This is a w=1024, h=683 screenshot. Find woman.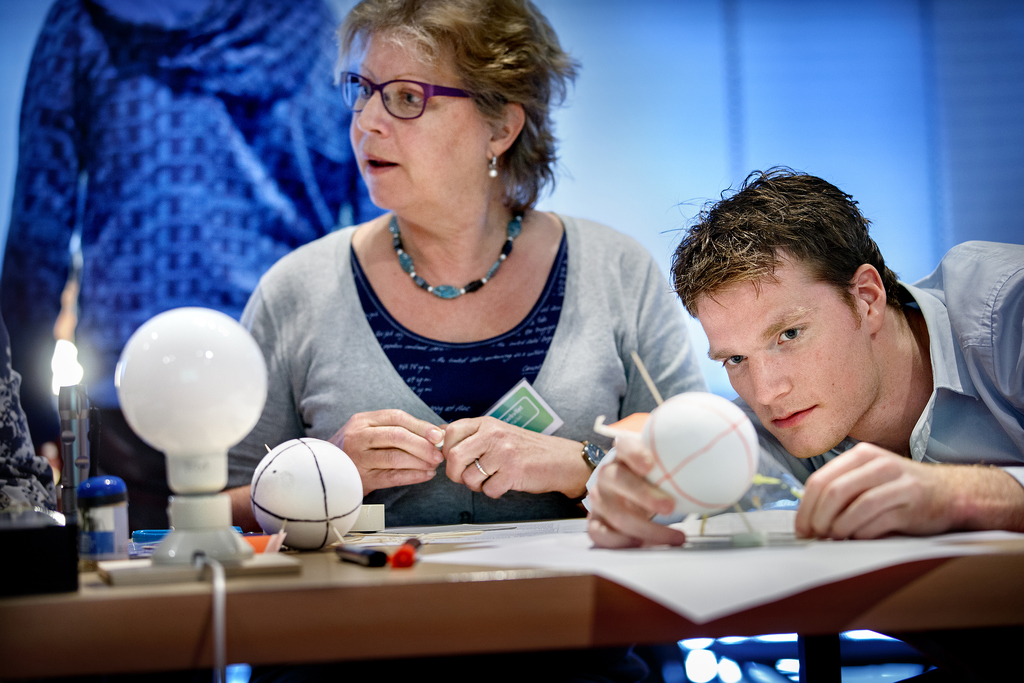
Bounding box: 216,28,723,559.
